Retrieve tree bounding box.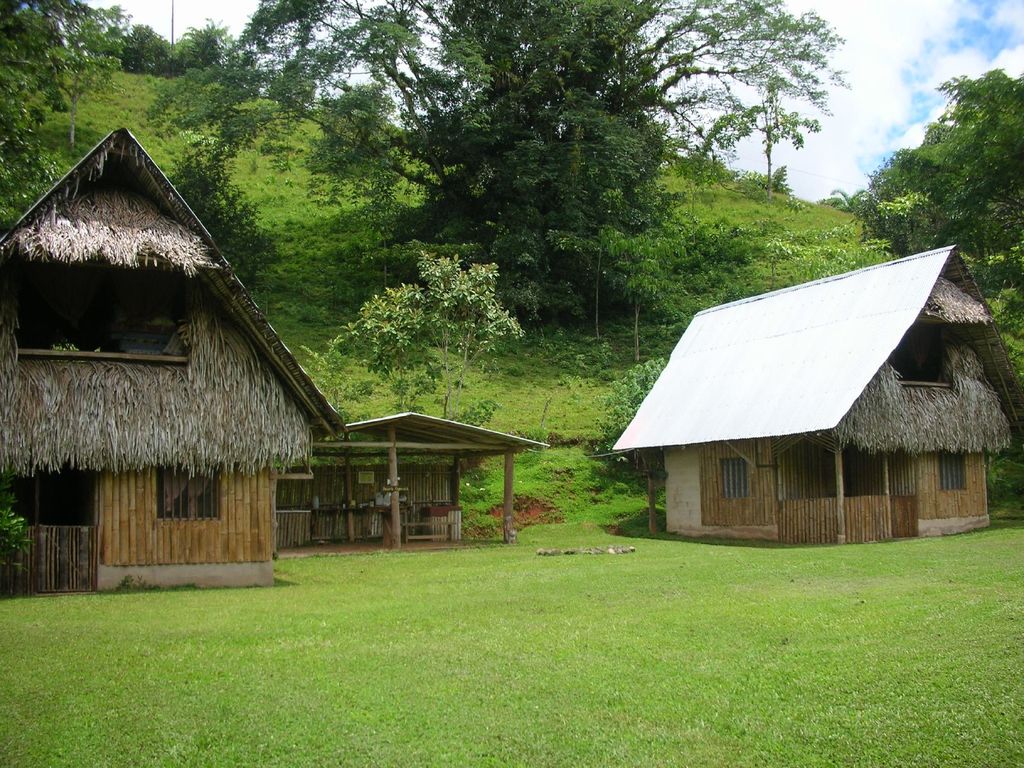
Bounding box: bbox=(141, 0, 844, 328).
